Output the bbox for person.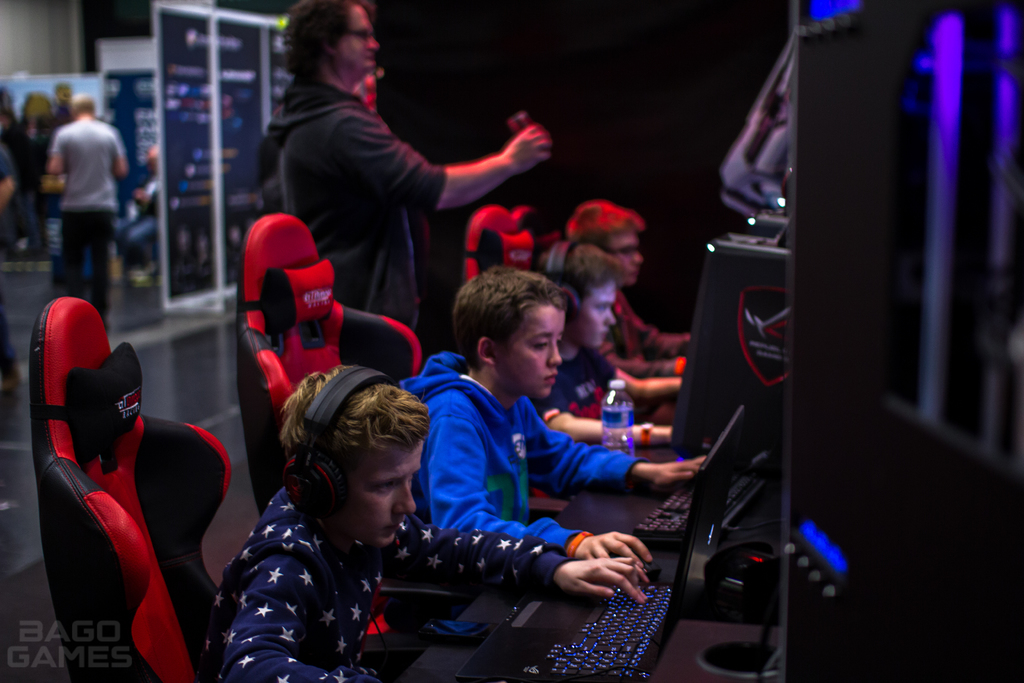
select_region(192, 365, 647, 682).
